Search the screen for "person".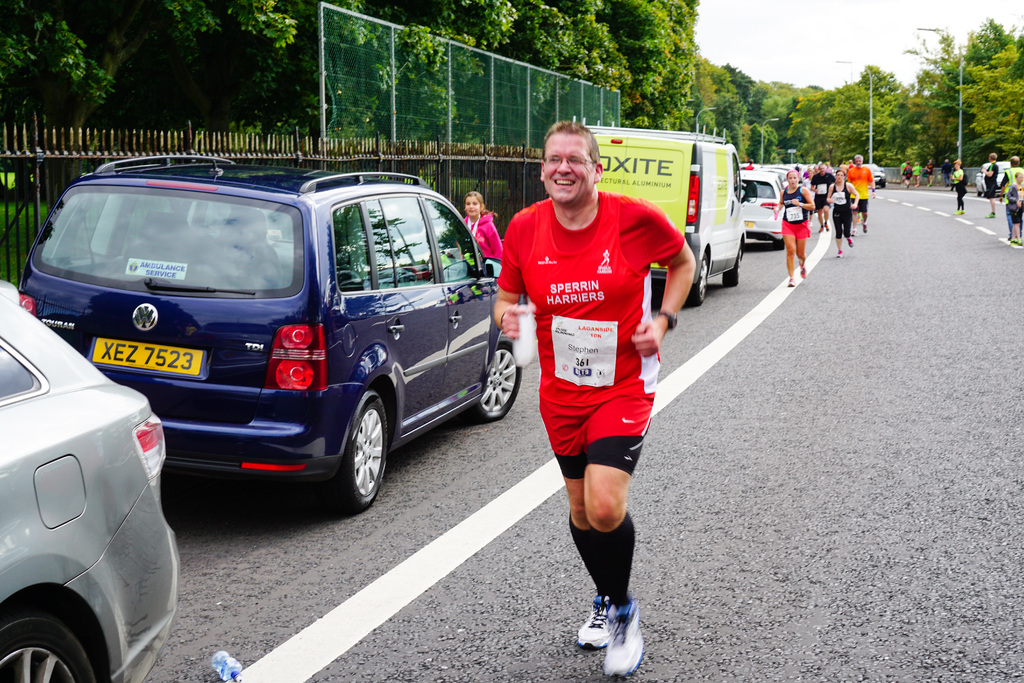
Found at box=[493, 119, 695, 677].
